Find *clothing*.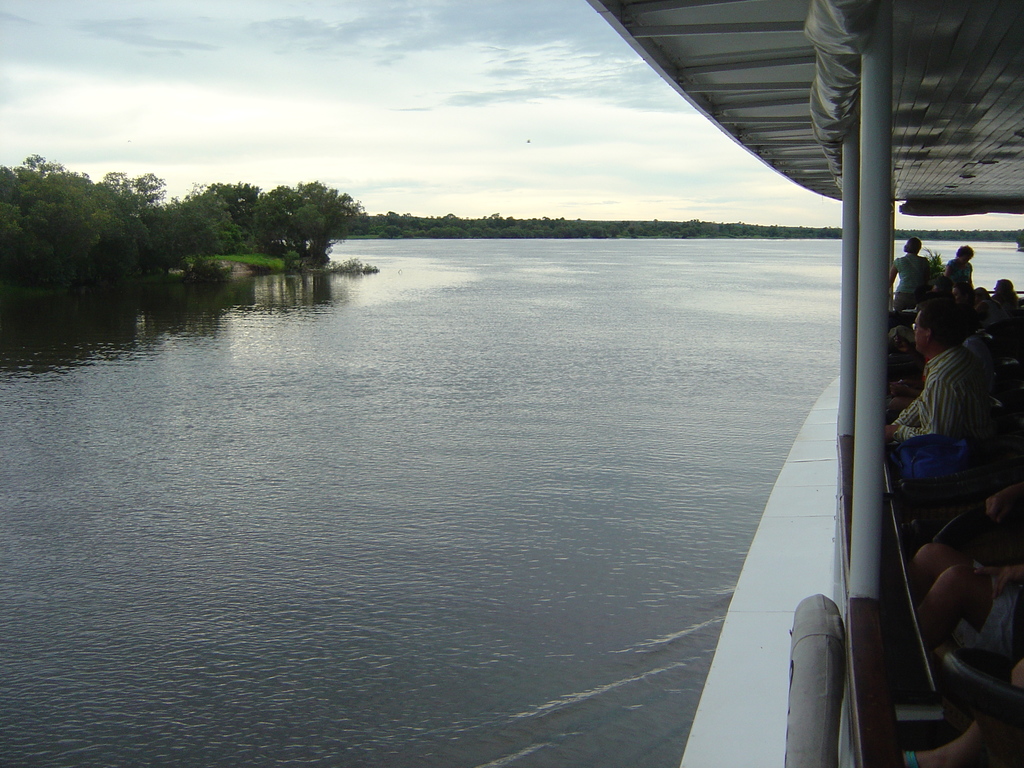
locate(945, 257, 973, 285).
